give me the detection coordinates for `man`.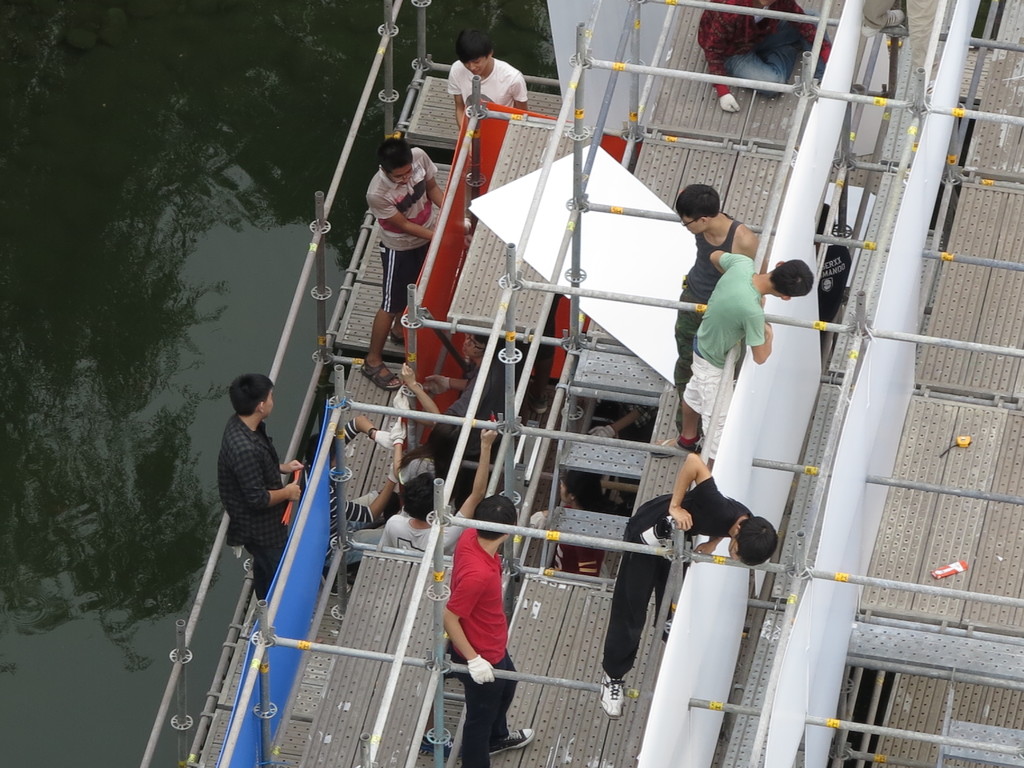
Rect(595, 447, 783, 721).
